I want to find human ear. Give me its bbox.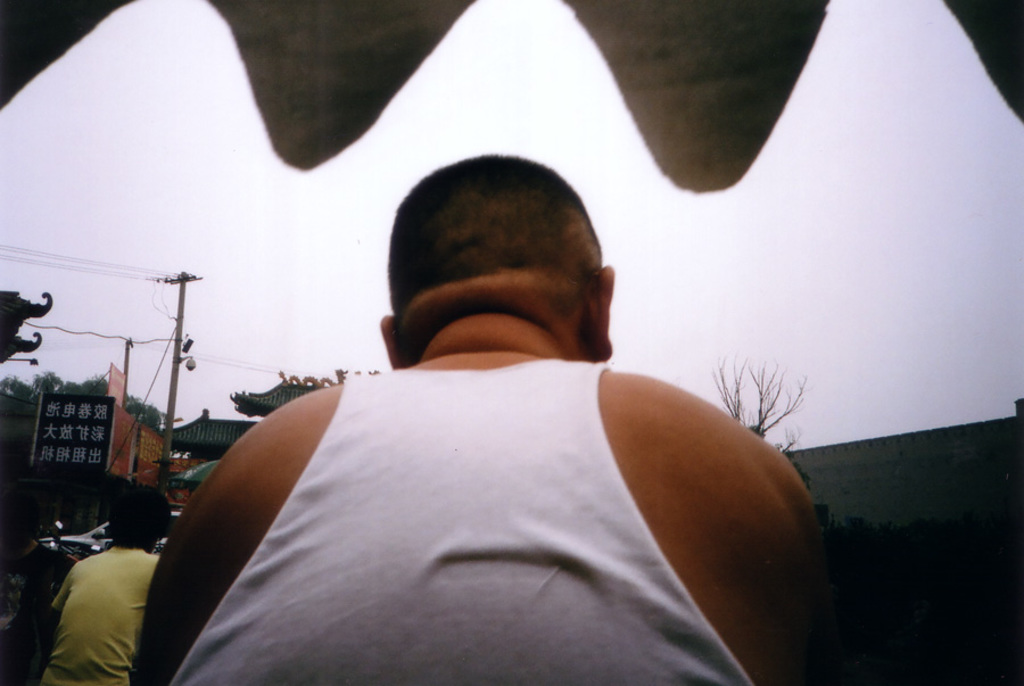
box(375, 311, 402, 366).
